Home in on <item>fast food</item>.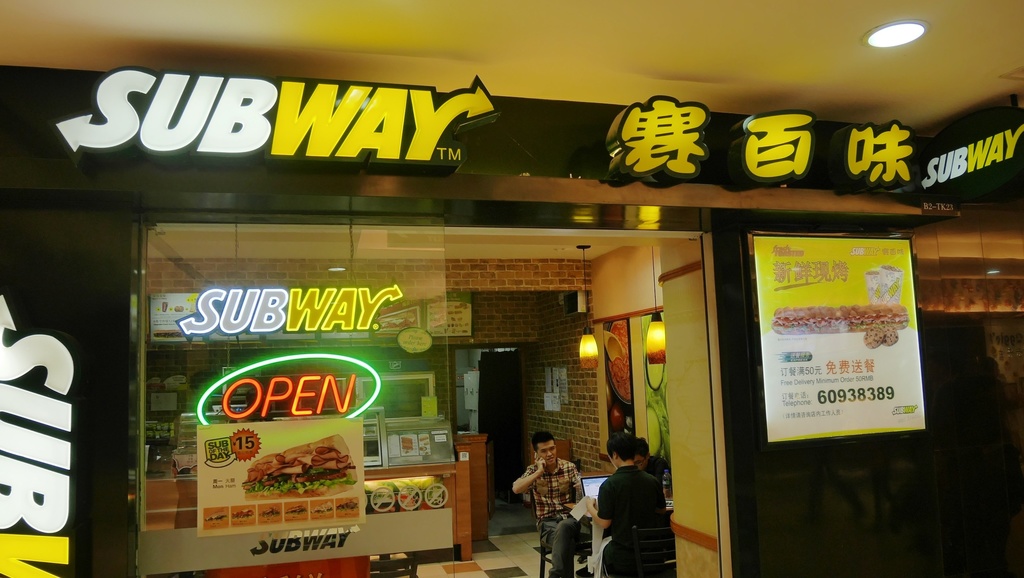
Homed in at bbox=(232, 507, 253, 523).
